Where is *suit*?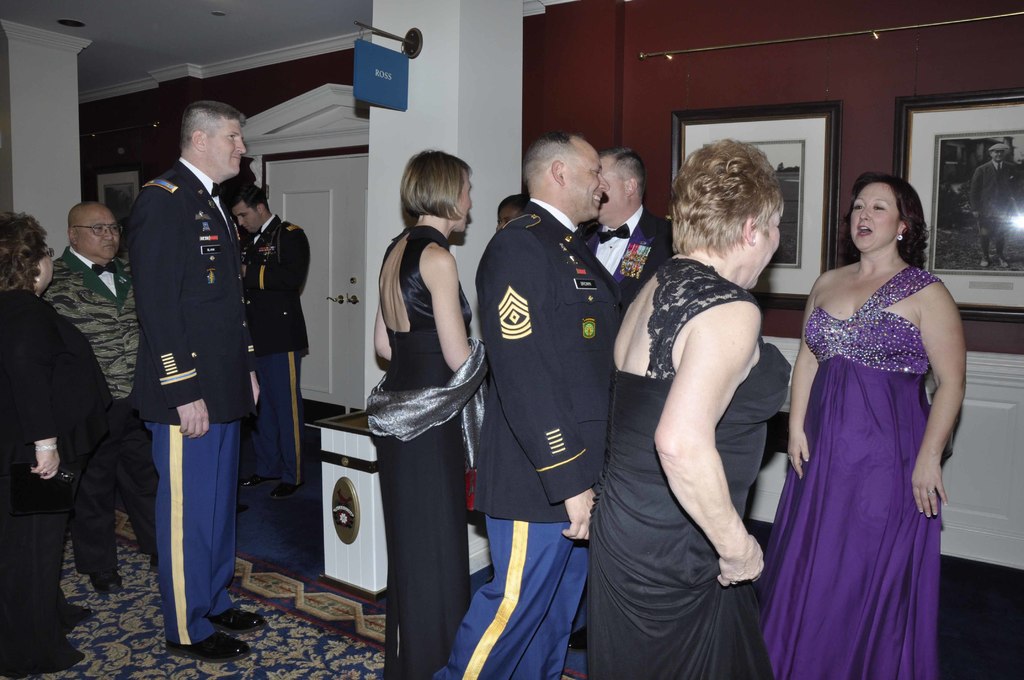
578 205 675 303.
